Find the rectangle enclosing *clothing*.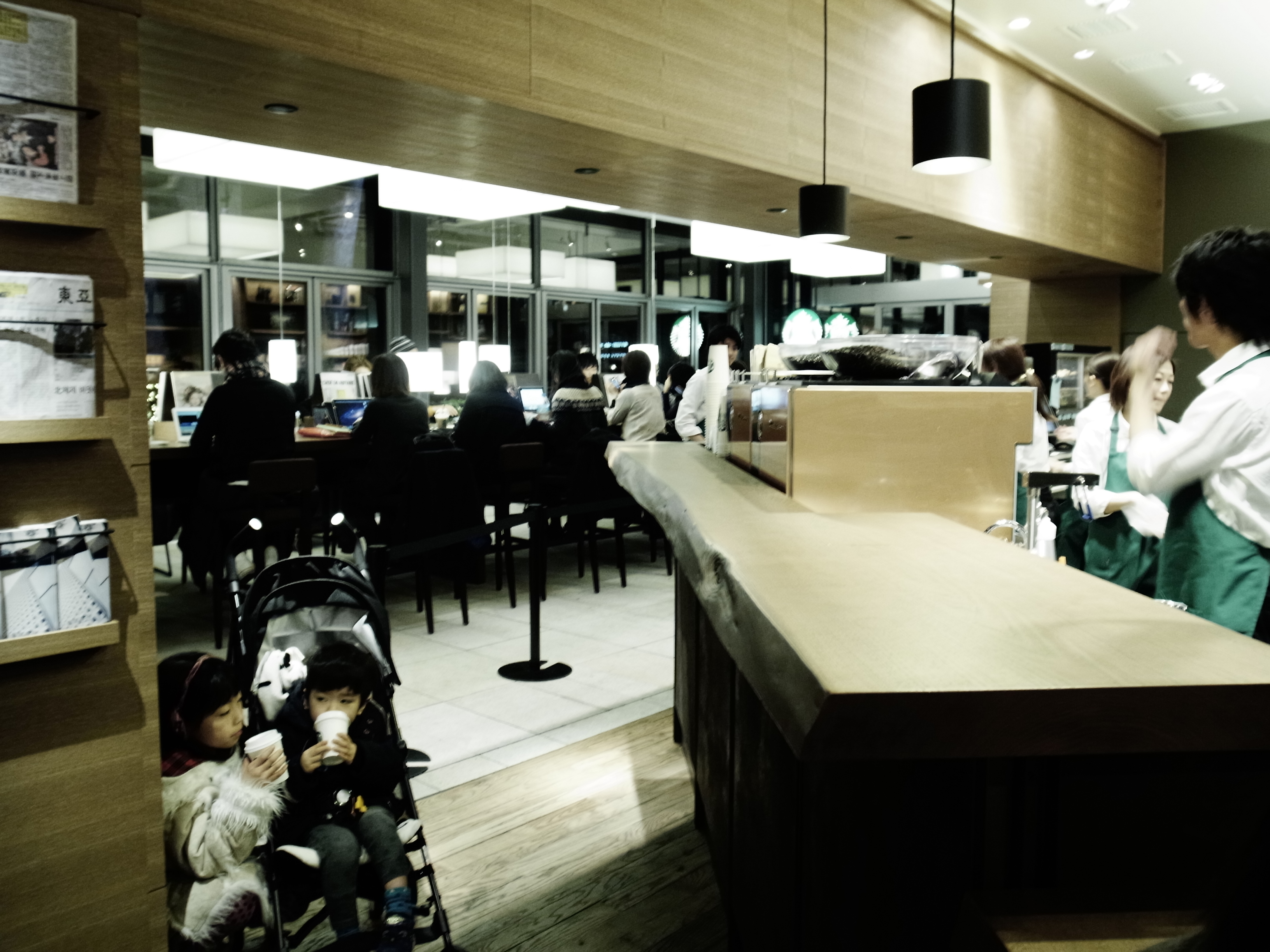
select_region(134, 152, 166, 177).
